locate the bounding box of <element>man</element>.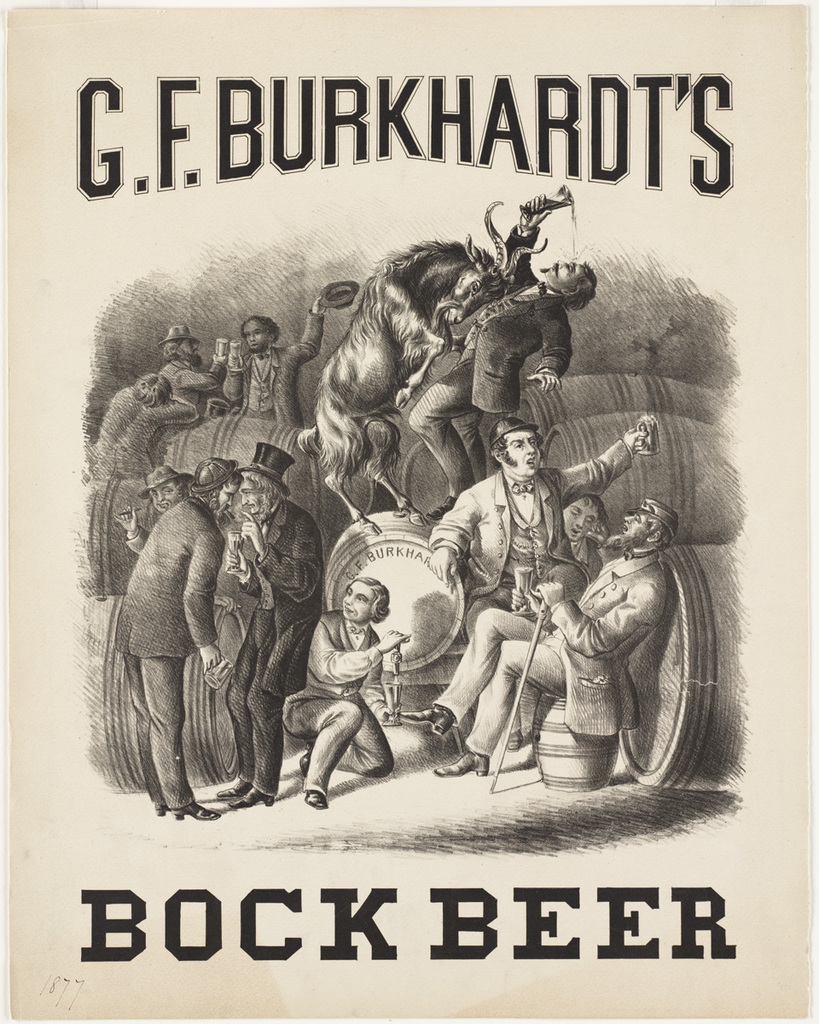
Bounding box: select_region(280, 571, 412, 800).
